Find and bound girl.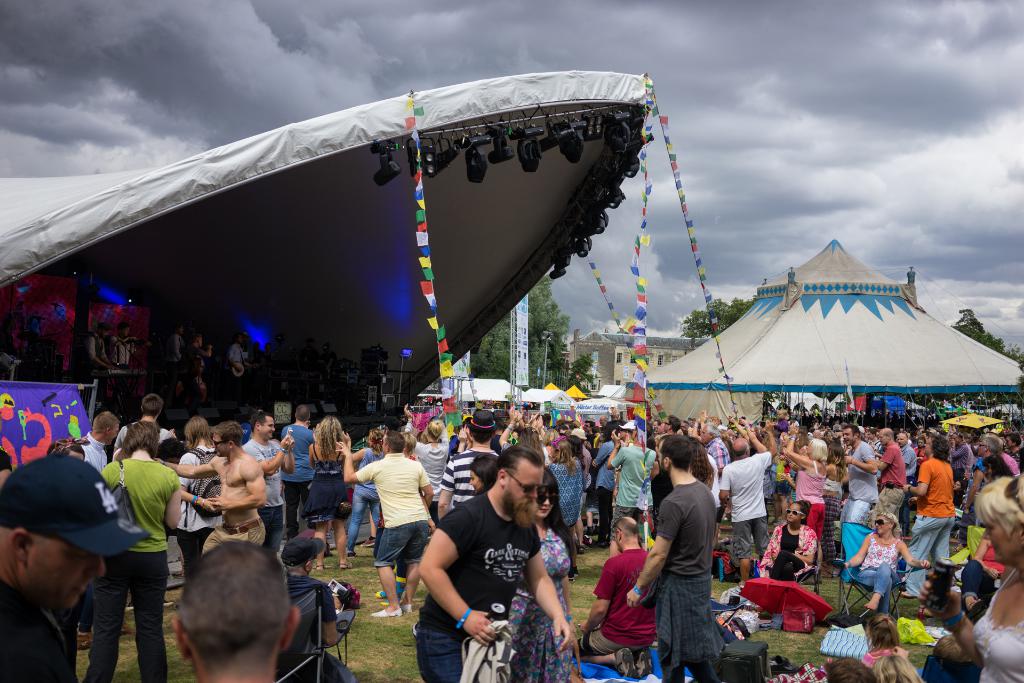
Bound: [left=844, top=513, right=920, bottom=614].
